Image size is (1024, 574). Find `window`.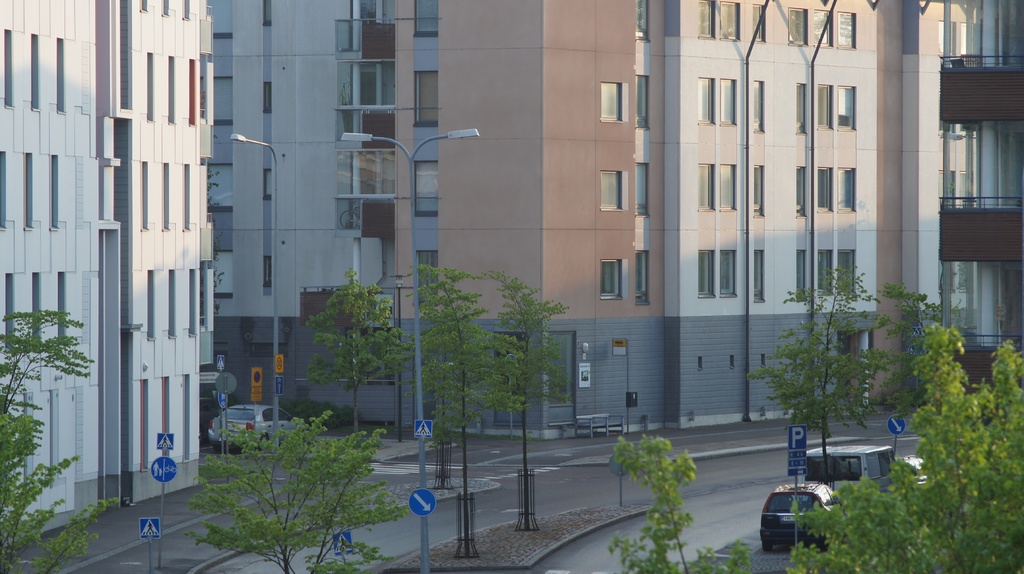
{"left": 784, "top": 8, "right": 808, "bottom": 42}.
